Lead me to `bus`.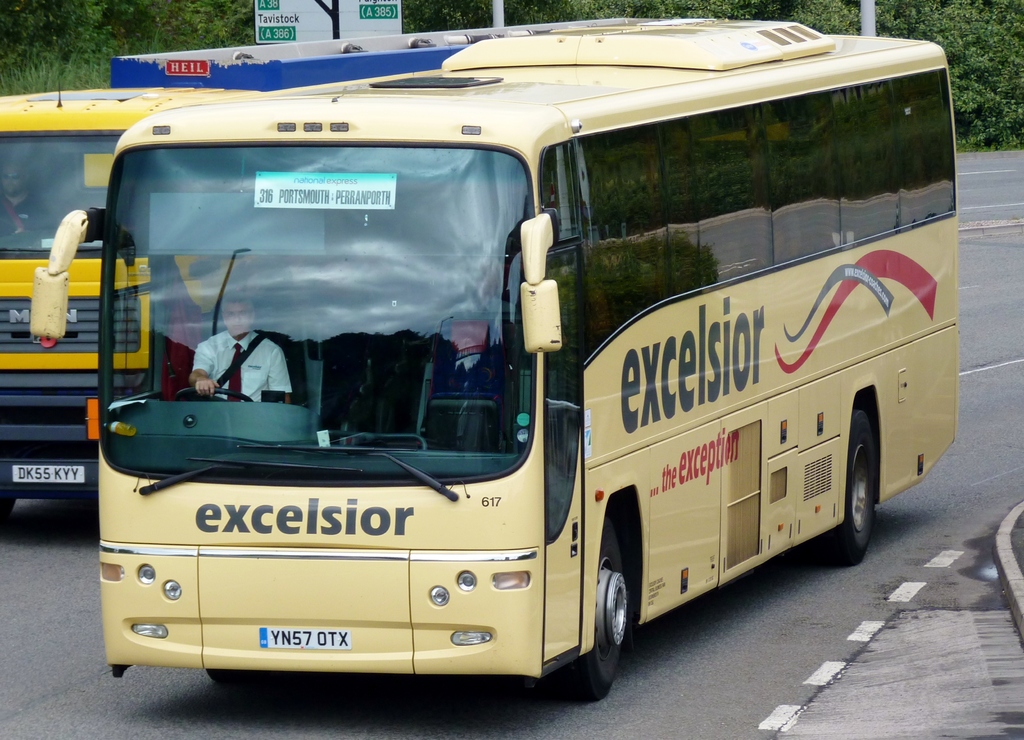
Lead to bbox=[0, 15, 611, 517].
